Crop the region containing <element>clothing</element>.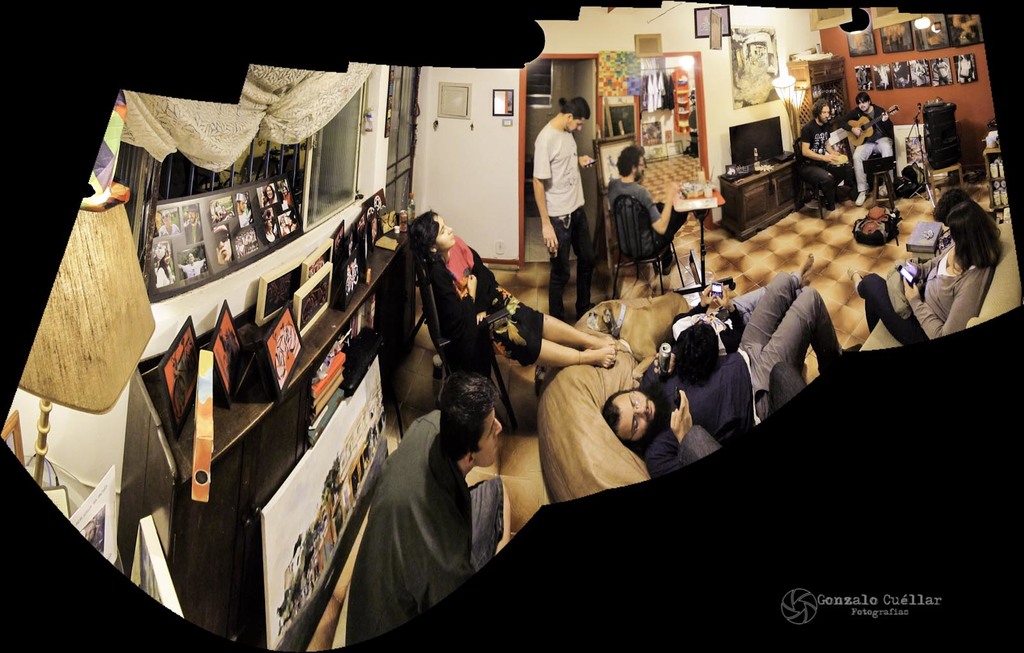
Crop region: 671:283:776:356.
